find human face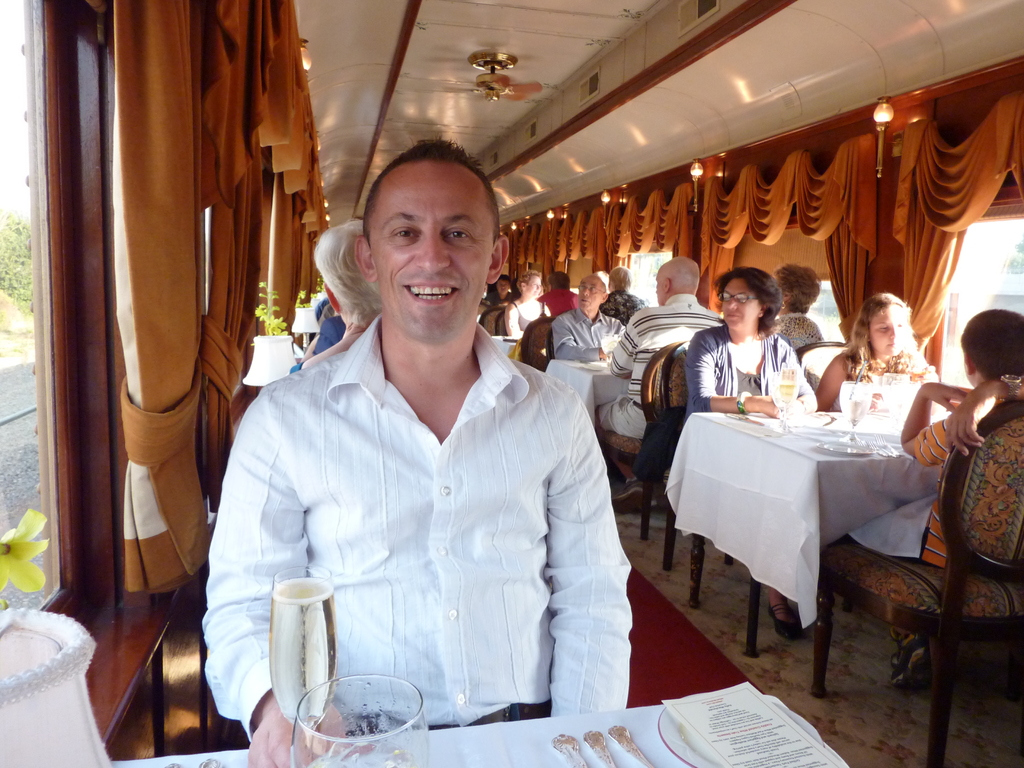
locate(872, 297, 915, 358)
